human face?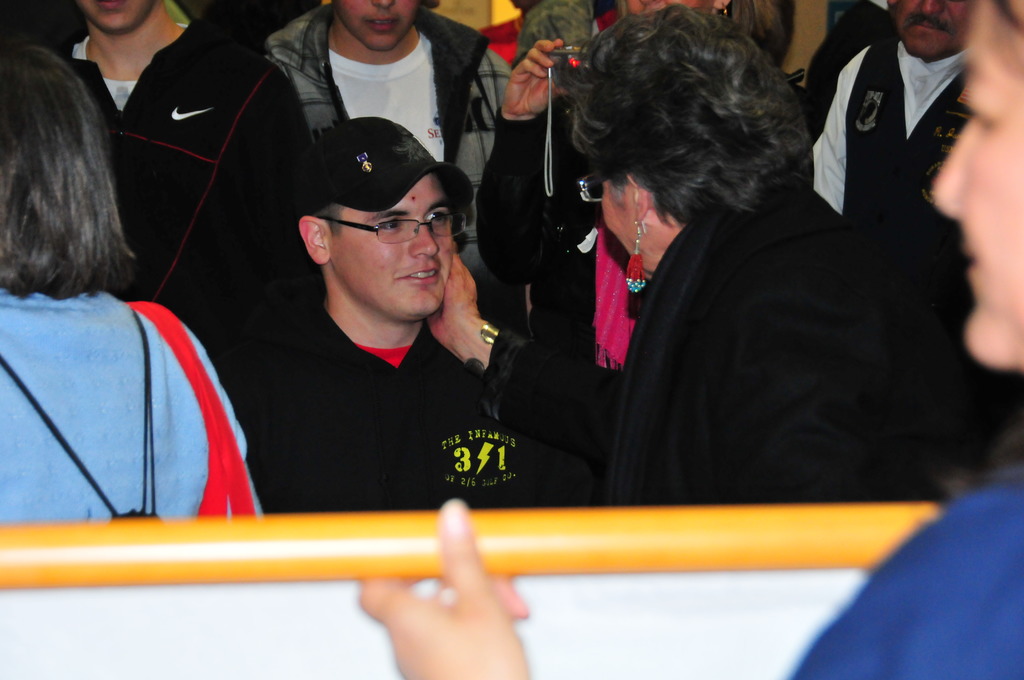
box(890, 0, 977, 59)
